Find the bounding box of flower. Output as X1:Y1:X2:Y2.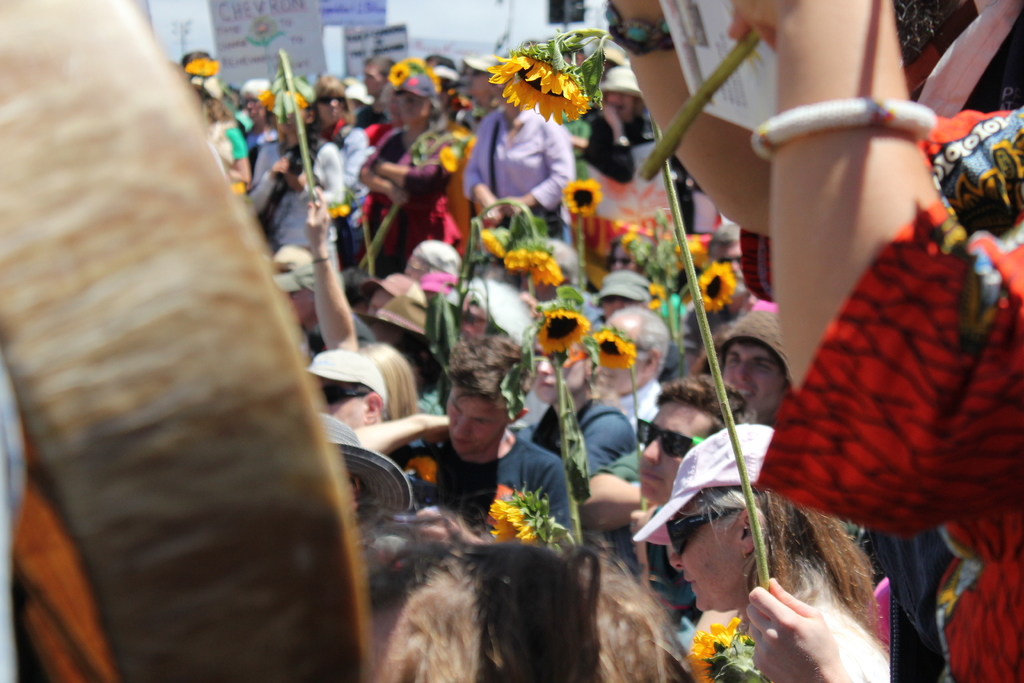
594:327:640:375.
